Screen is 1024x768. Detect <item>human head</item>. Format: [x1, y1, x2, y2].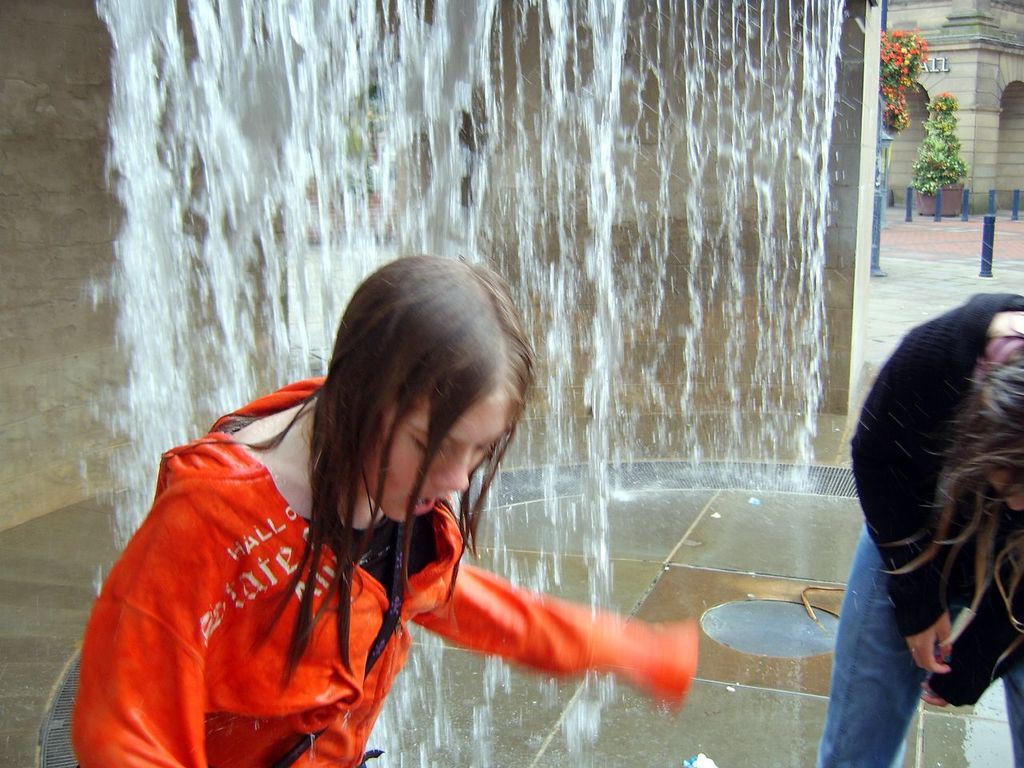
[958, 353, 1023, 515].
